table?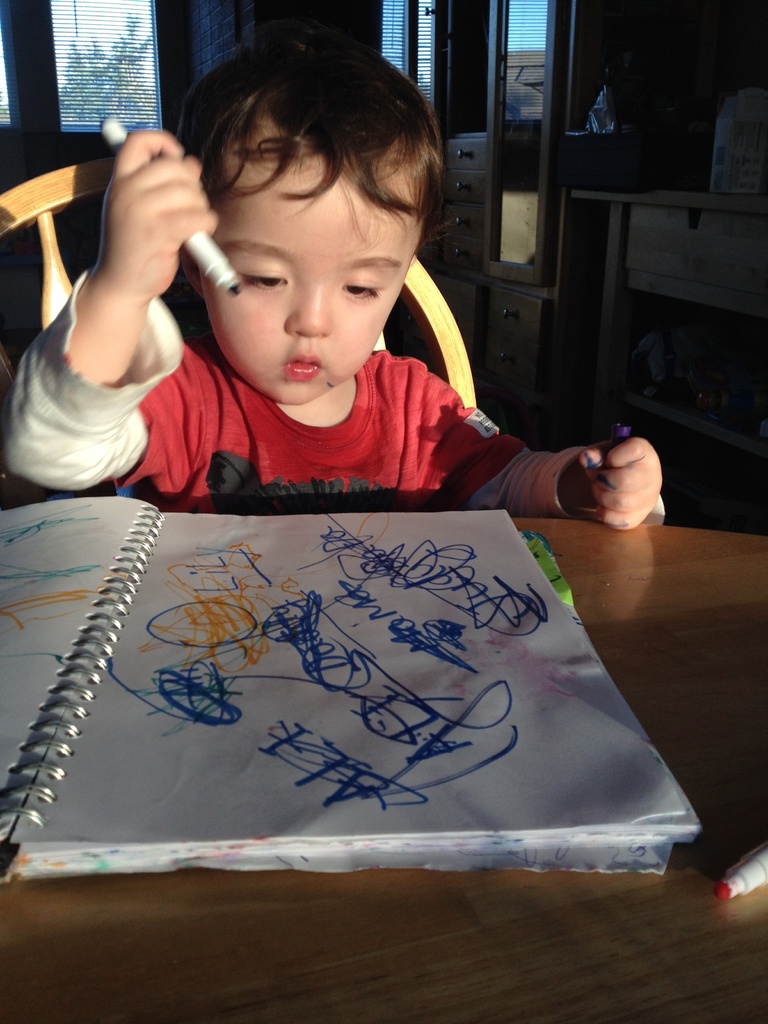
pyautogui.locateOnScreen(0, 515, 767, 1023)
